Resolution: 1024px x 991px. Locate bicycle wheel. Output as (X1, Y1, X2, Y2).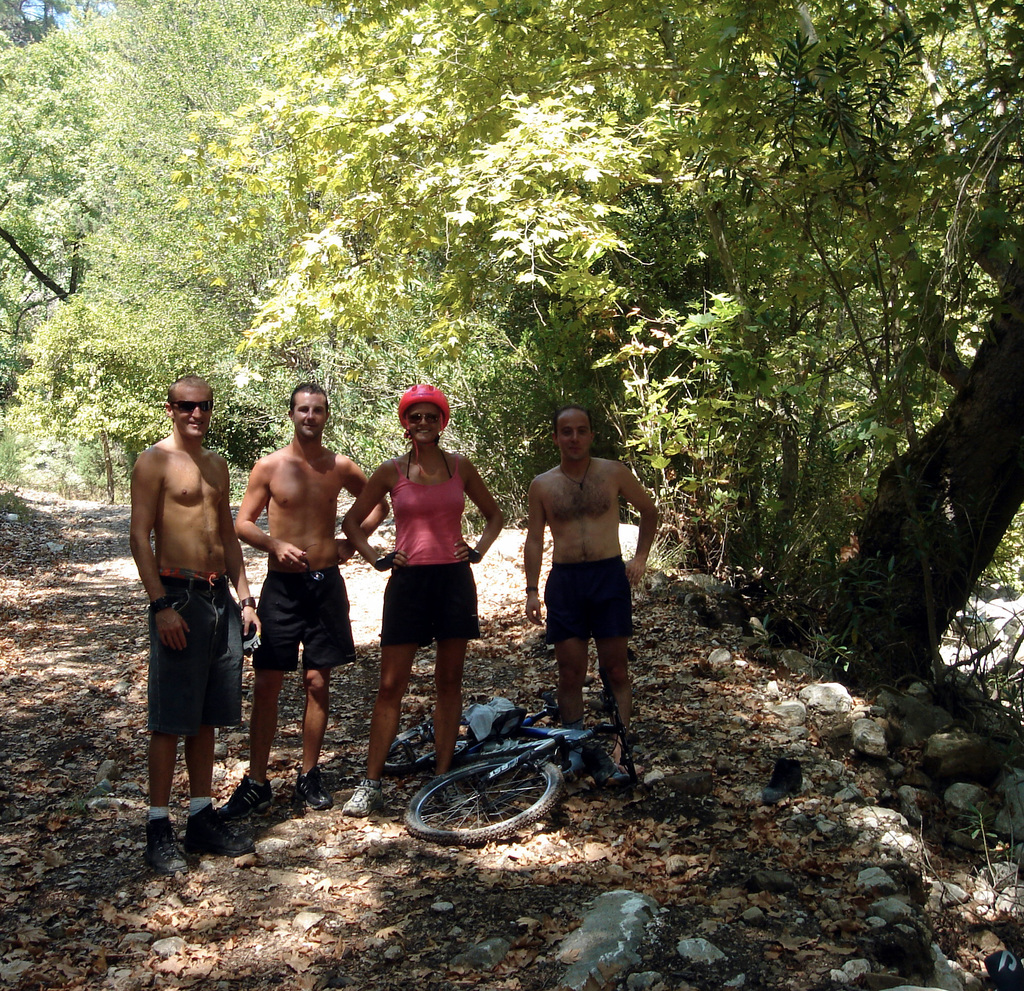
(374, 714, 481, 777).
